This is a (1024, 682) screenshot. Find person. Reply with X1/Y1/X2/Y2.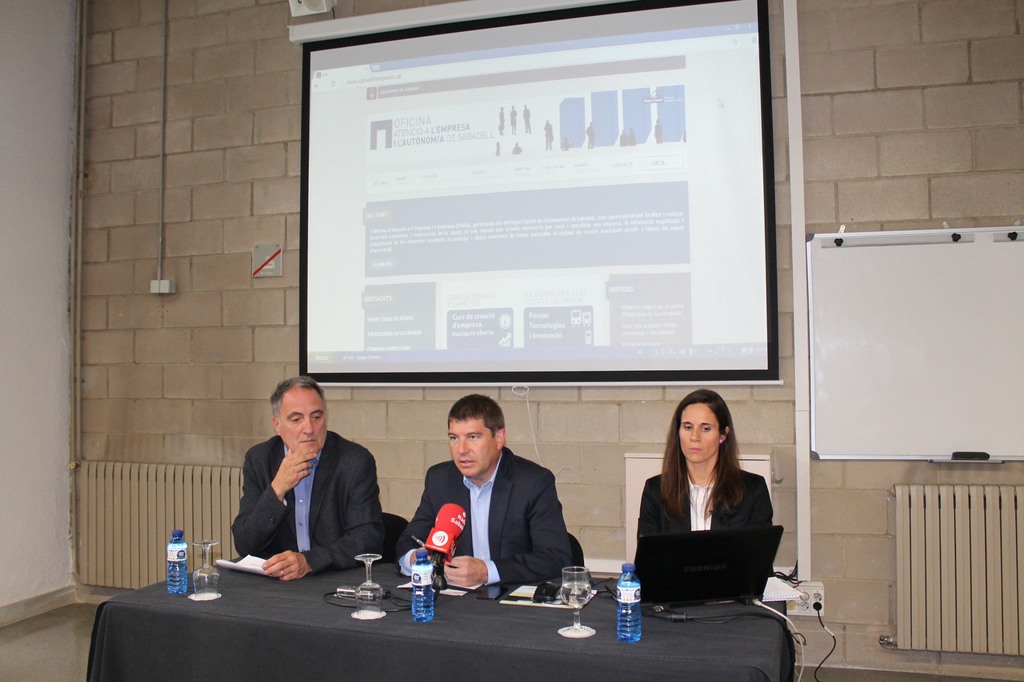
584/120/596/148.
